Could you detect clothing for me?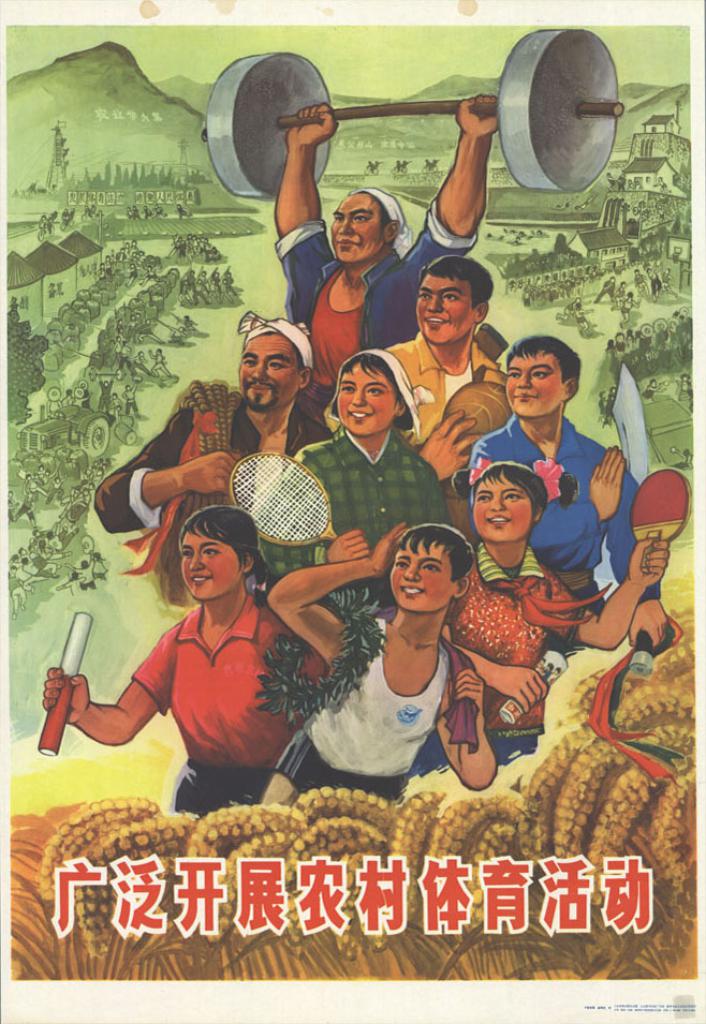
Detection result: BBox(414, 539, 576, 776).
